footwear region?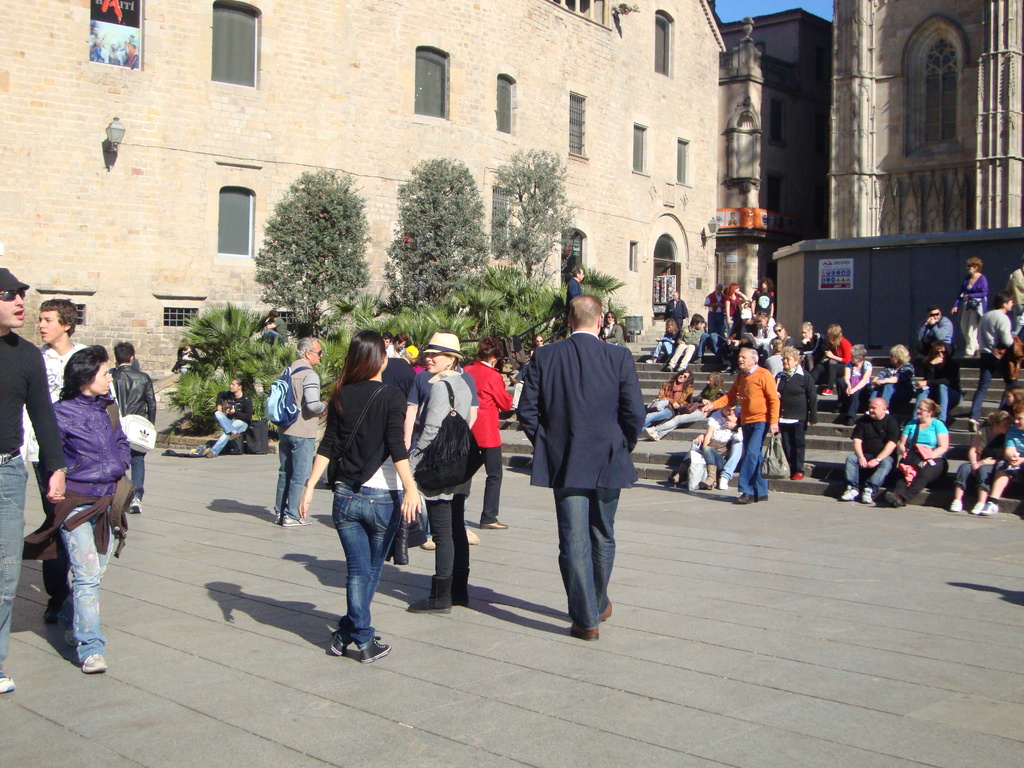
pyautogui.locateOnScreen(25, 554, 96, 678)
